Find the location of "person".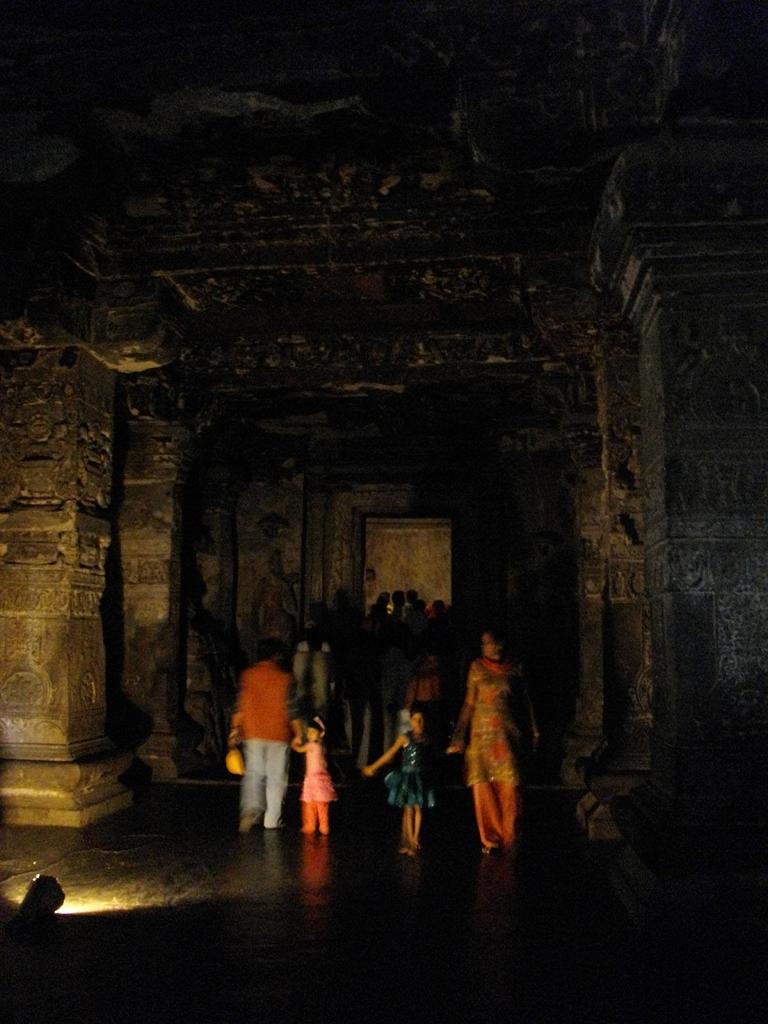
Location: region(410, 614, 436, 655).
